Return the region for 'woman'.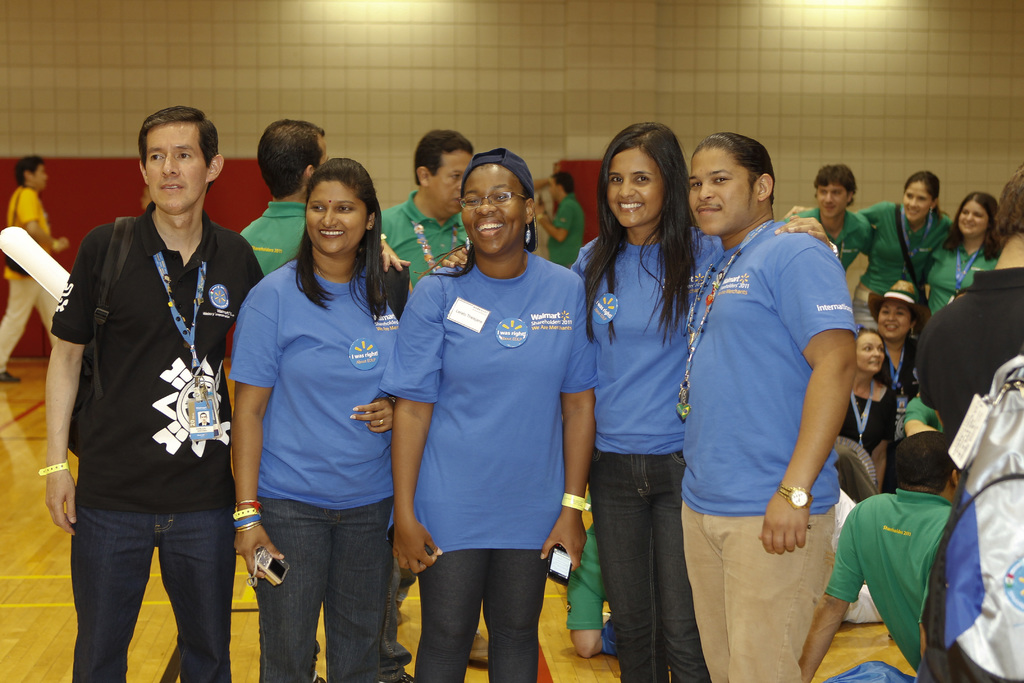
(left=231, top=158, right=415, bottom=682).
